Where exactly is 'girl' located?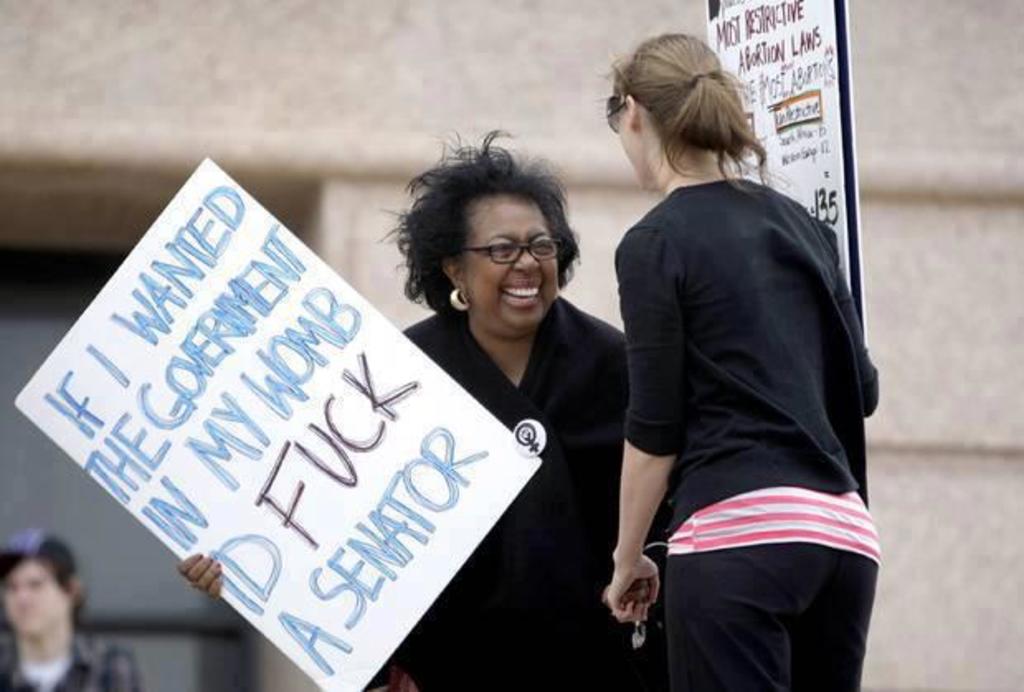
Its bounding box is <box>606,28,875,690</box>.
